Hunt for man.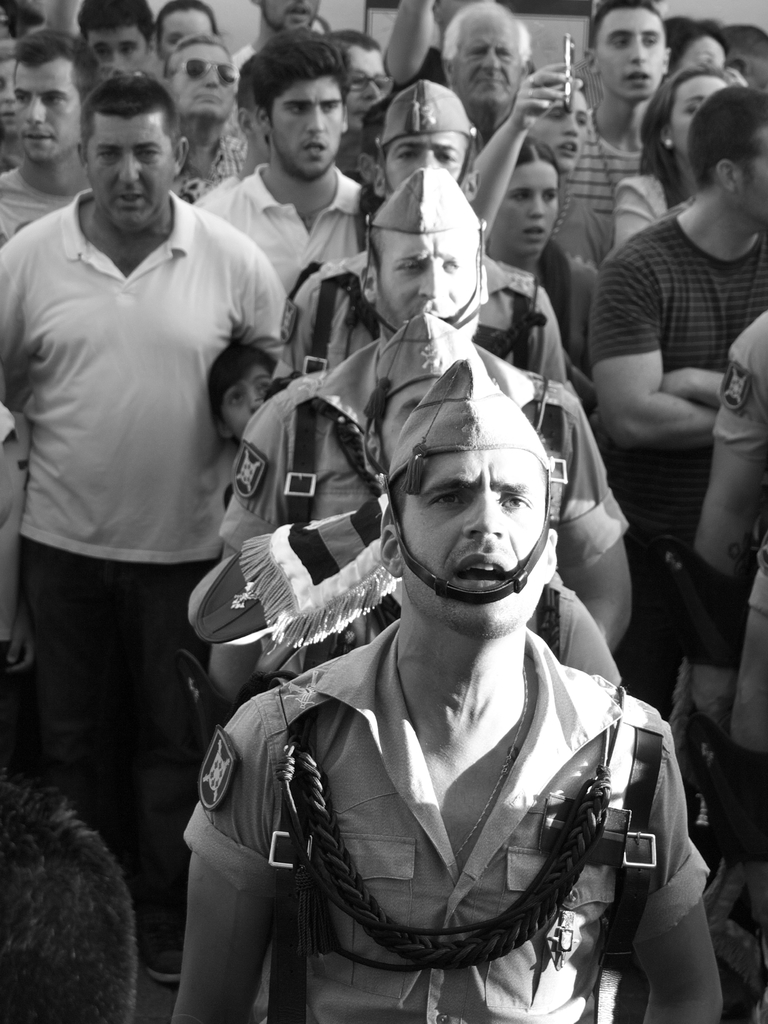
Hunted down at <bbox>74, 0, 157, 79</bbox>.
